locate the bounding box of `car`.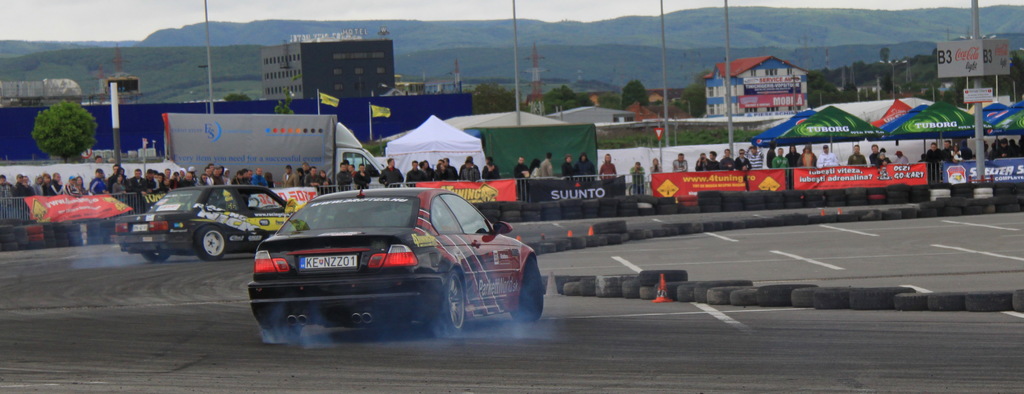
Bounding box: region(242, 183, 544, 343).
